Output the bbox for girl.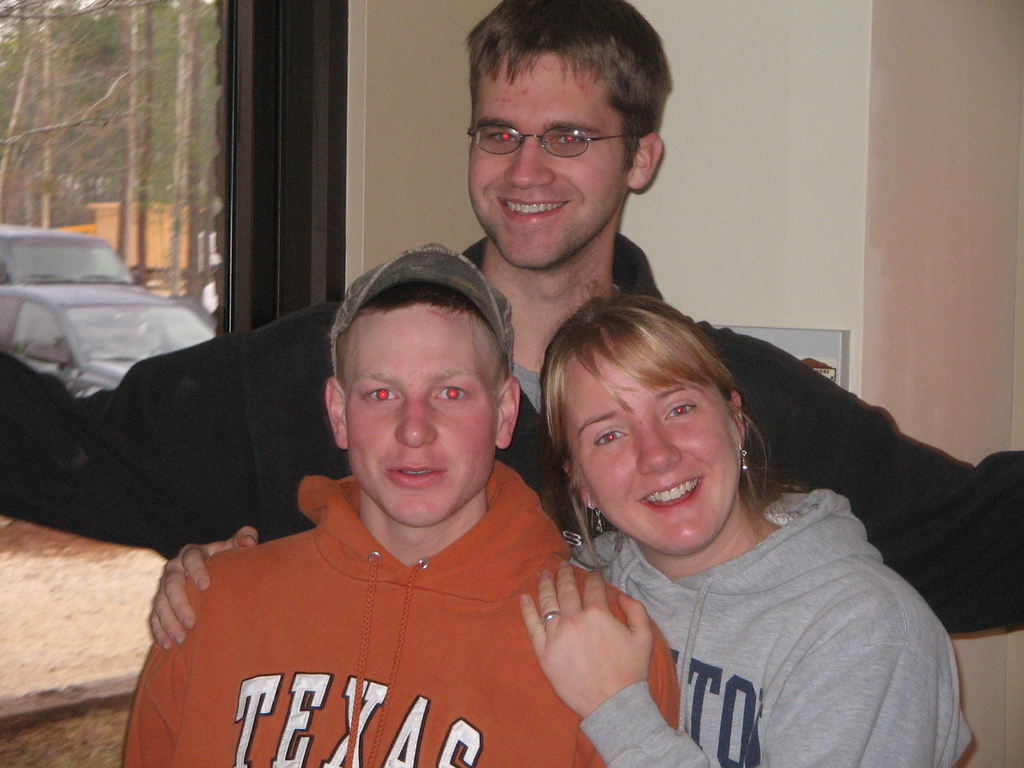
146:291:979:764.
